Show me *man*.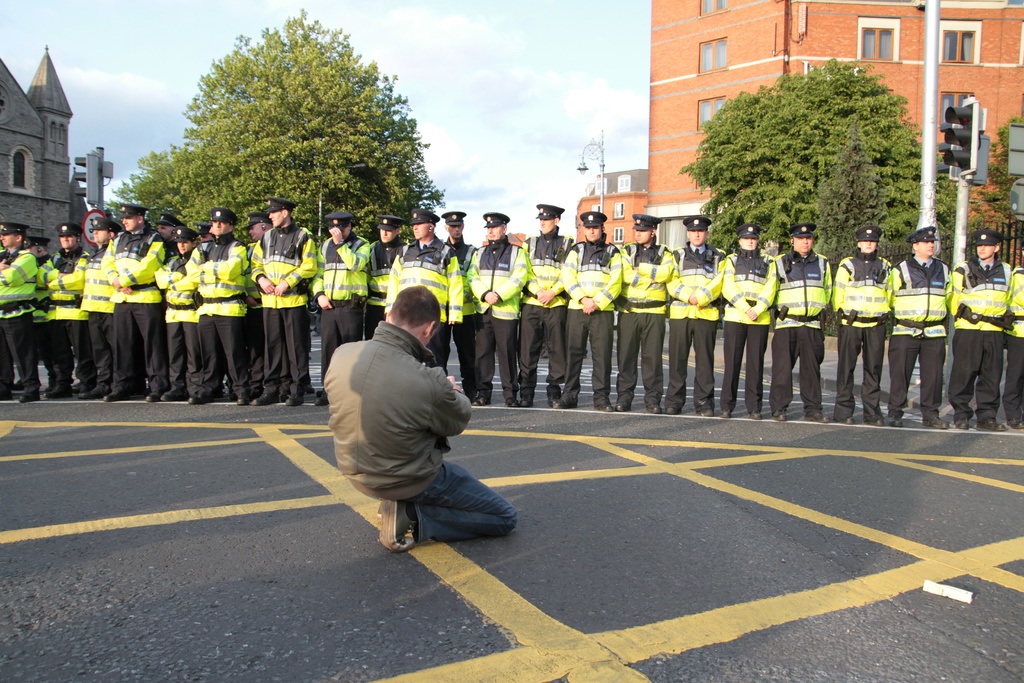
*man* is here: 466, 210, 528, 415.
